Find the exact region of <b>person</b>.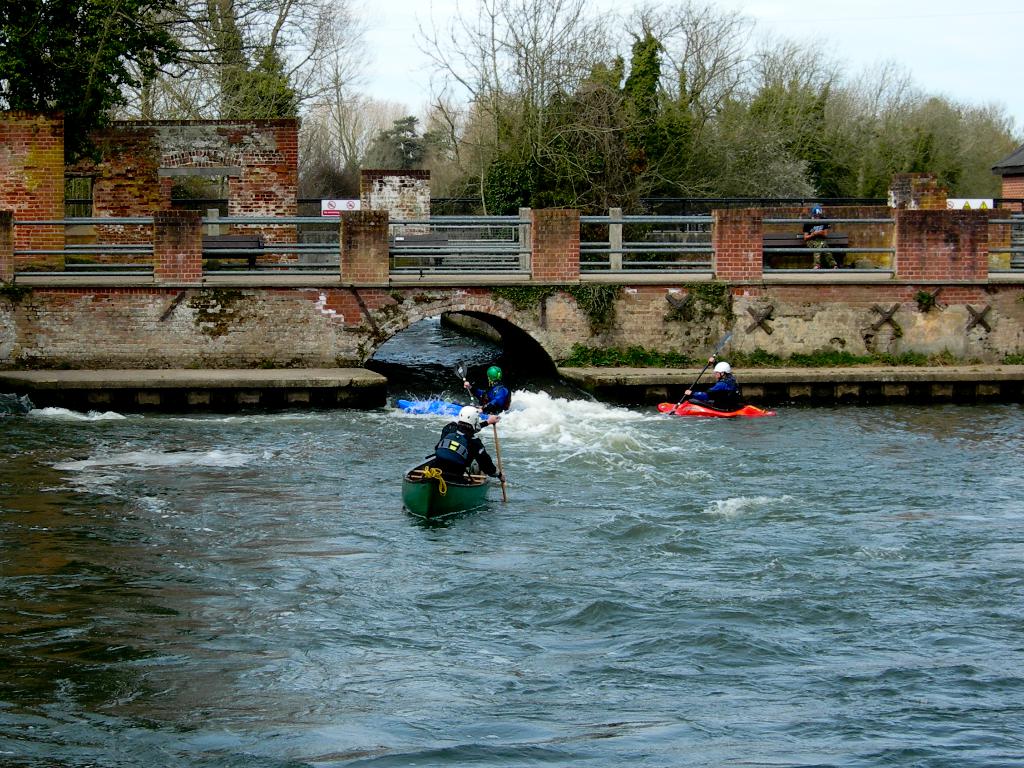
Exact region: box=[477, 356, 514, 421].
